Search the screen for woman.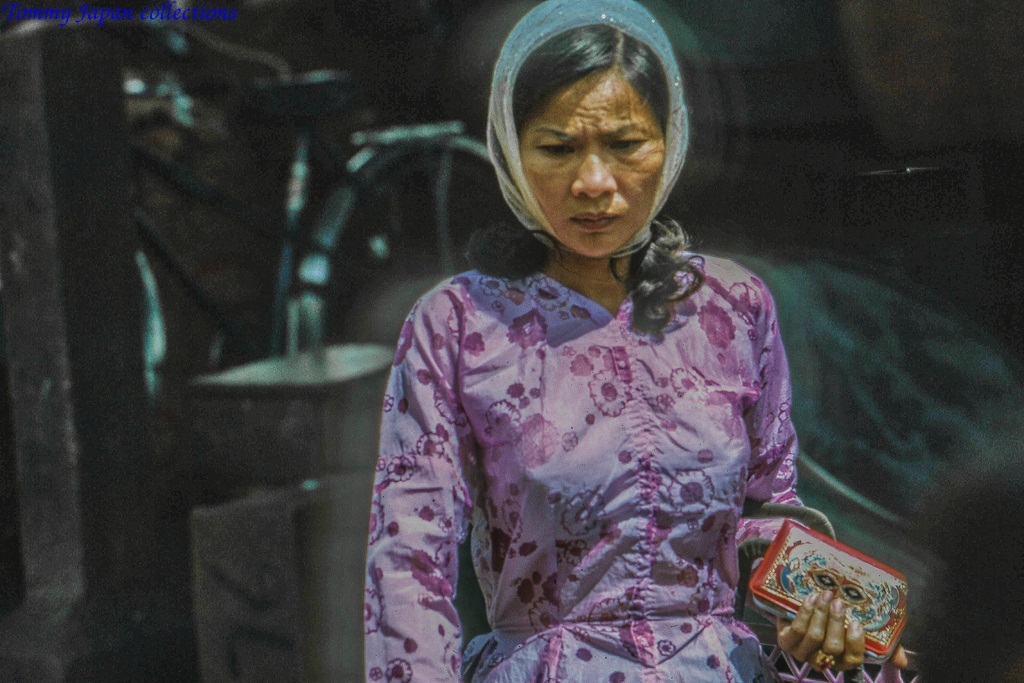
Found at [356,0,904,682].
